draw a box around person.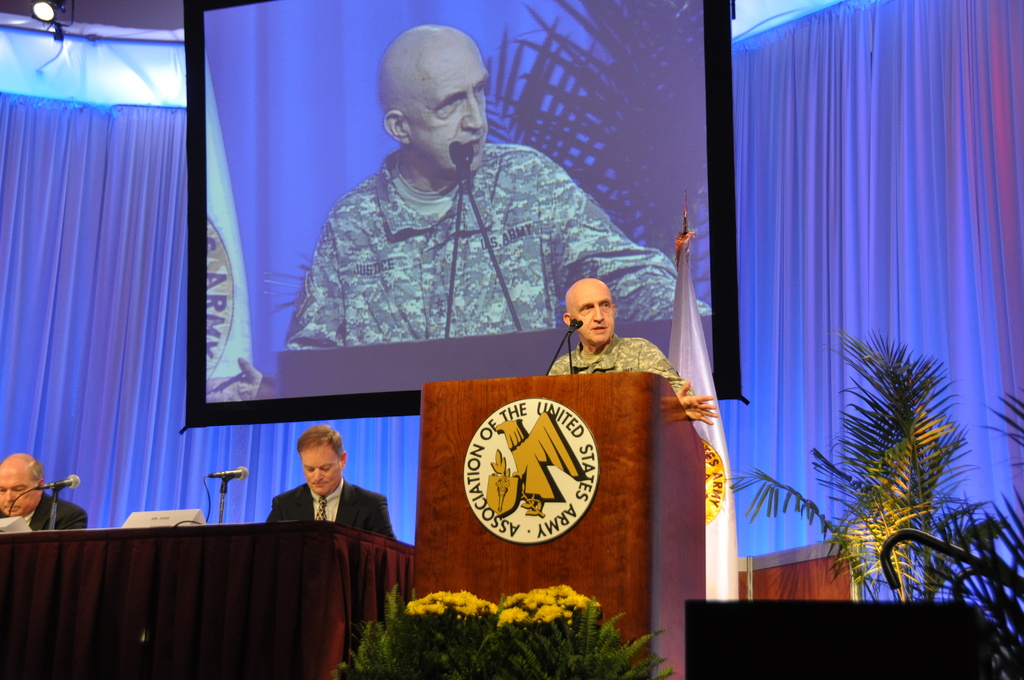
l=209, t=28, r=712, b=405.
